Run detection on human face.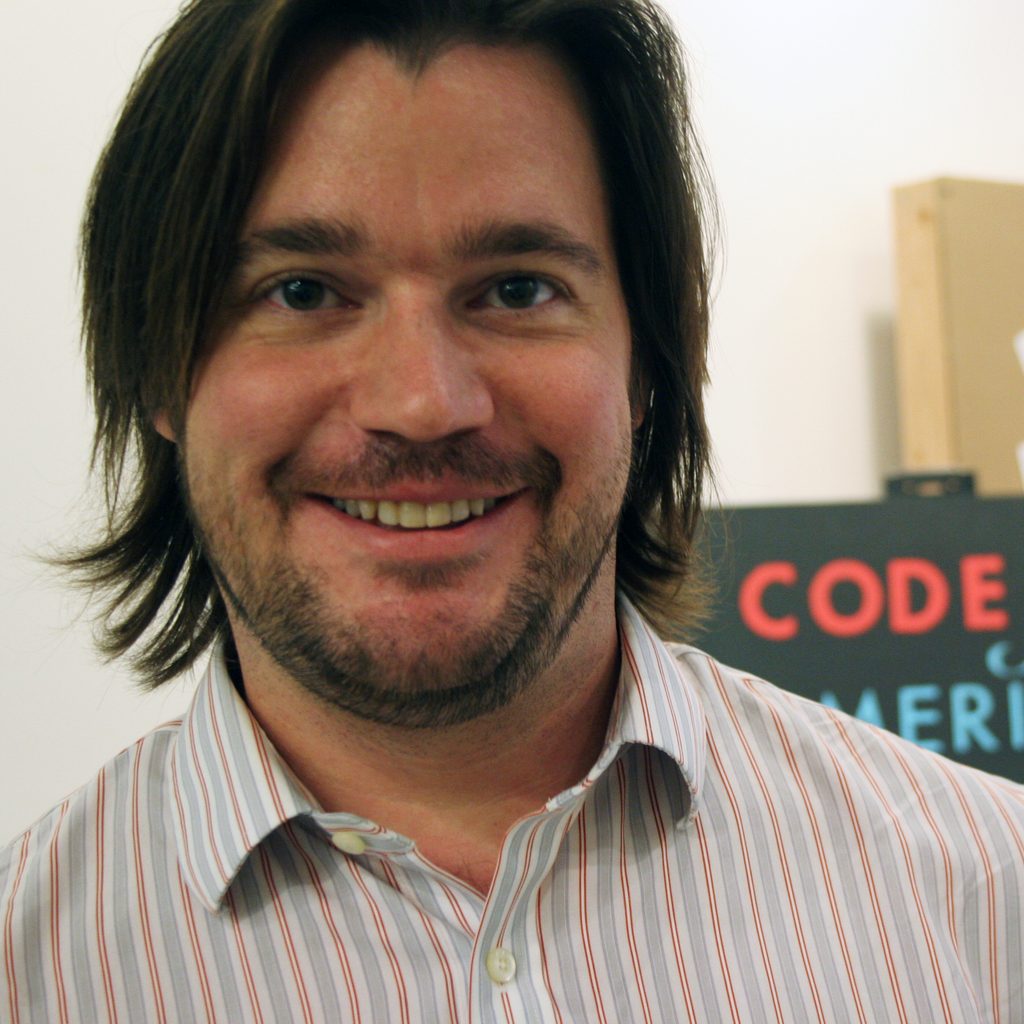
Result: left=182, top=47, right=634, bottom=719.
